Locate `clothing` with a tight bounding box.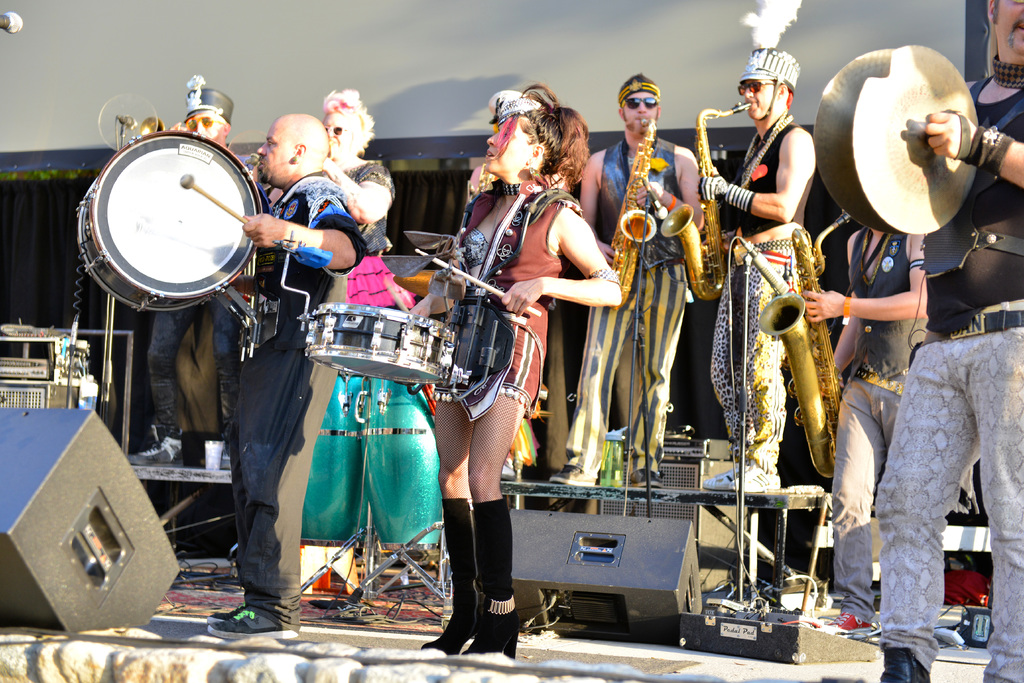
left=236, top=172, right=371, bottom=629.
